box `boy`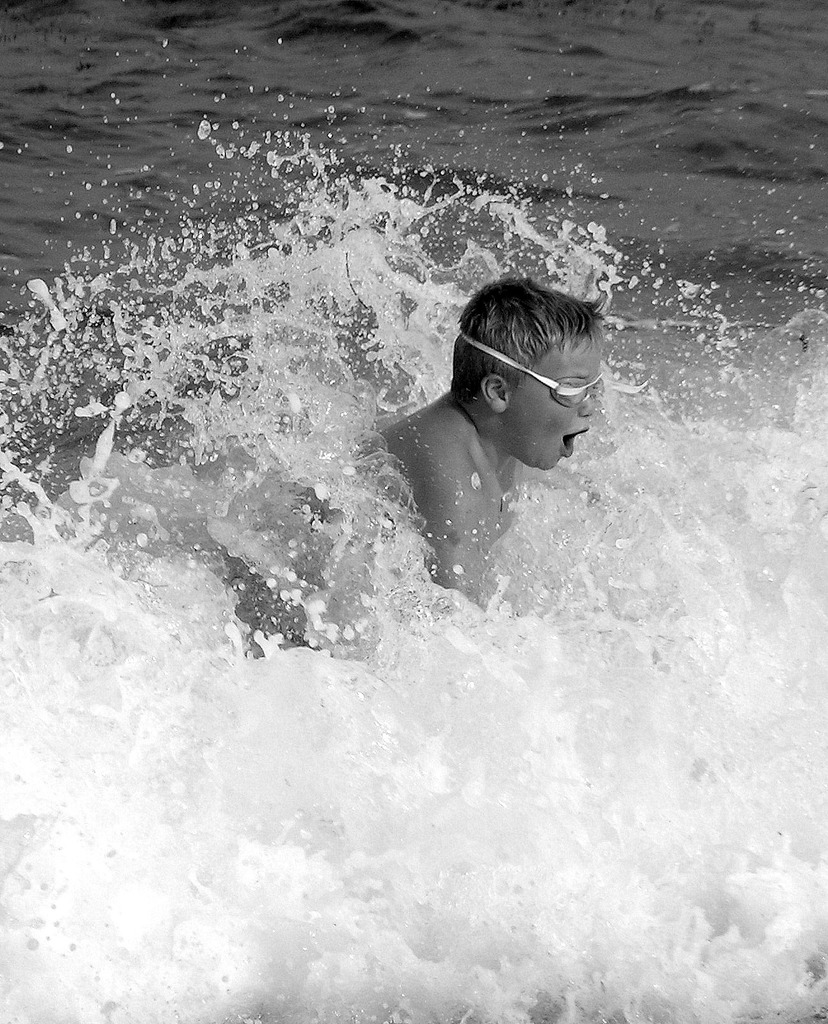
BBox(383, 278, 593, 596)
